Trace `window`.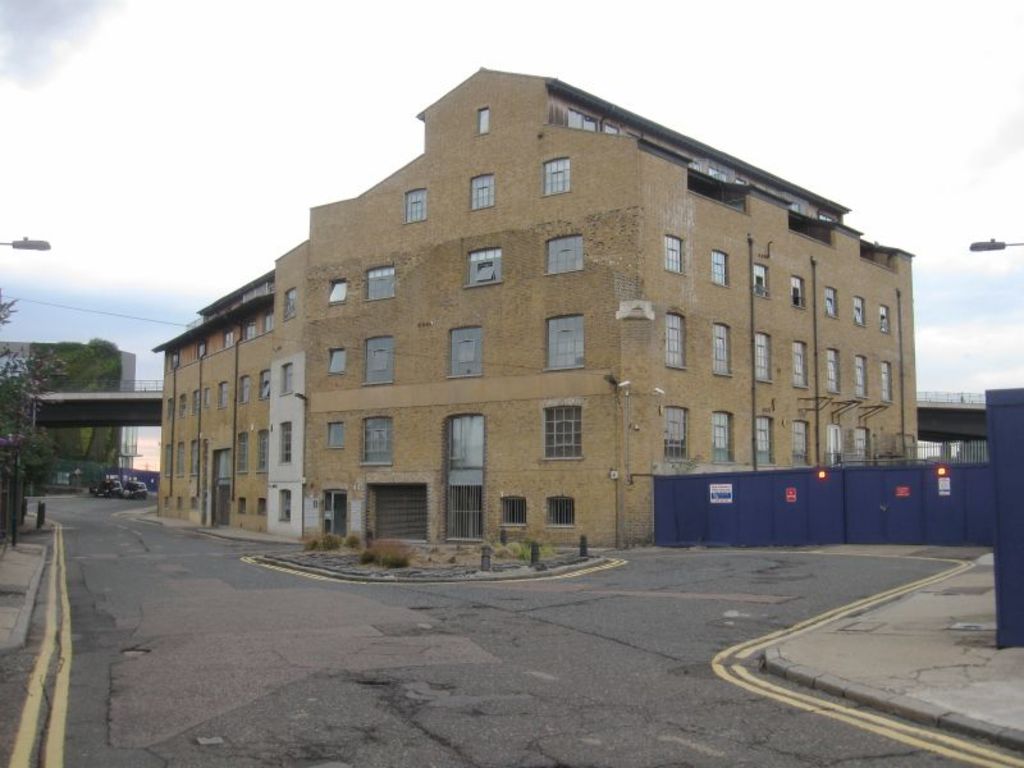
Traced to bbox(234, 428, 251, 474).
